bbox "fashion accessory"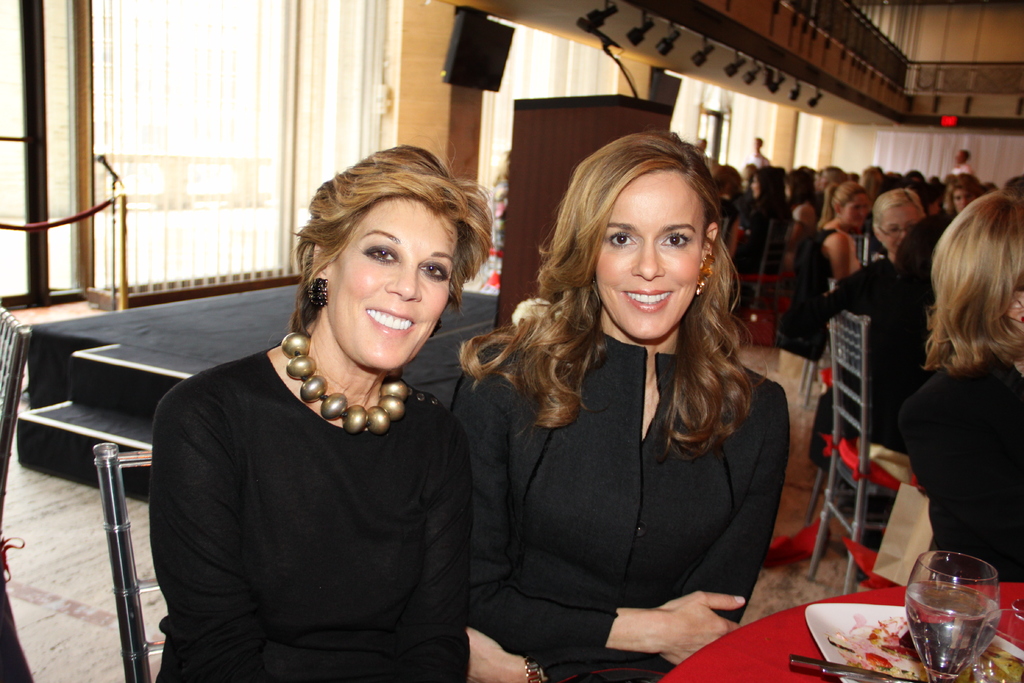
box(522, 655, 541, 682)
